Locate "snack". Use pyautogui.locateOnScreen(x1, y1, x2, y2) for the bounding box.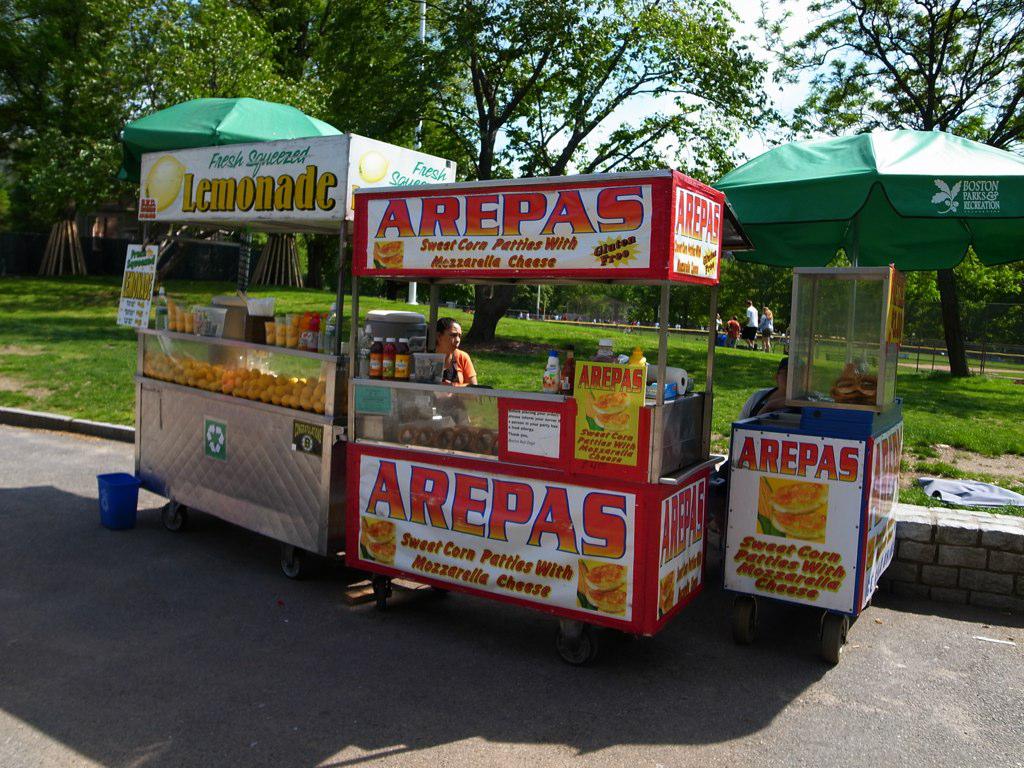
pyautogui.locateOnScreen(769, 481, 833, 515).
